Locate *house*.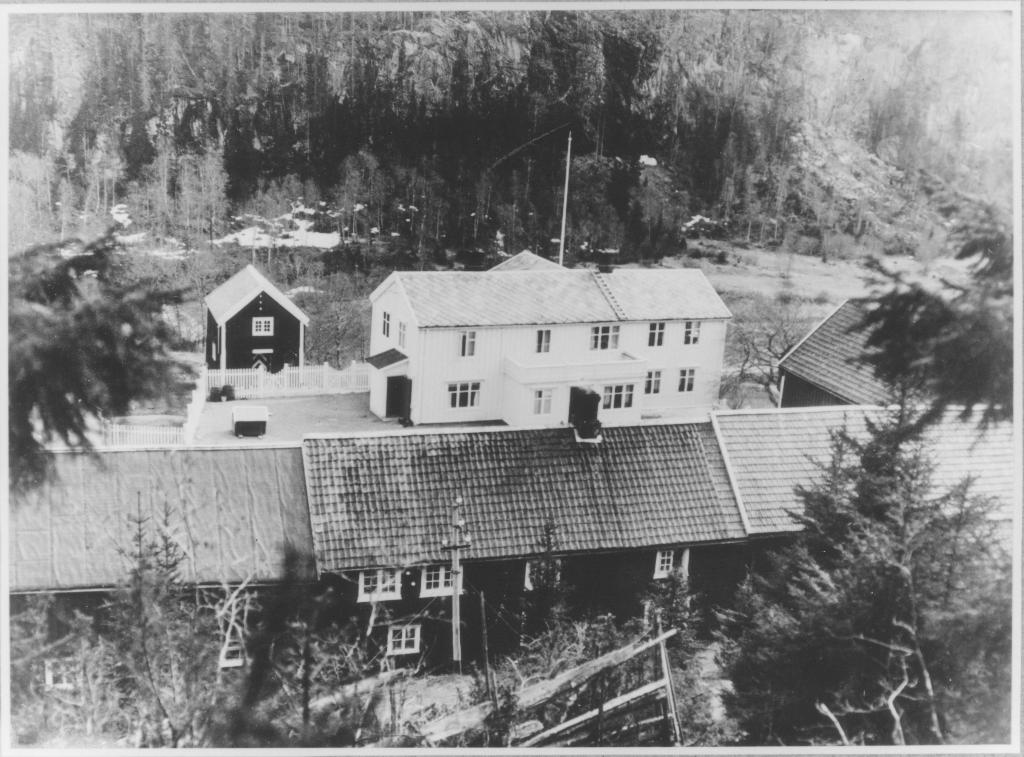
Bounding box: (298,423,750,692).
